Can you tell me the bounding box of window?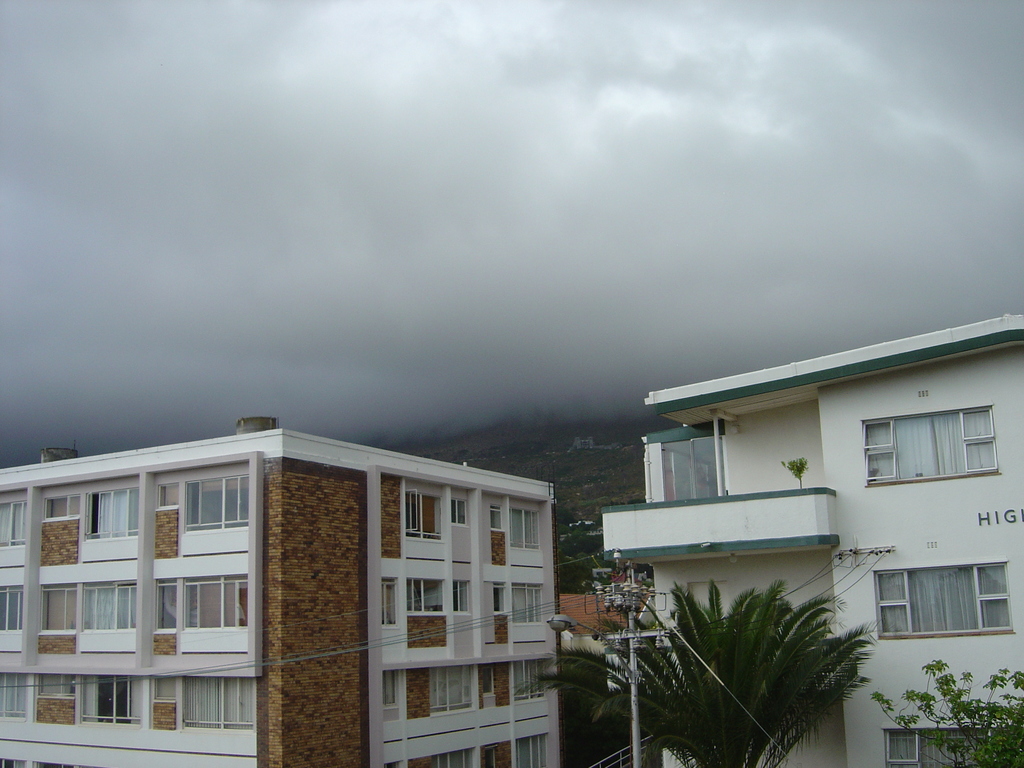
detection(406, 579, 447, 616).
